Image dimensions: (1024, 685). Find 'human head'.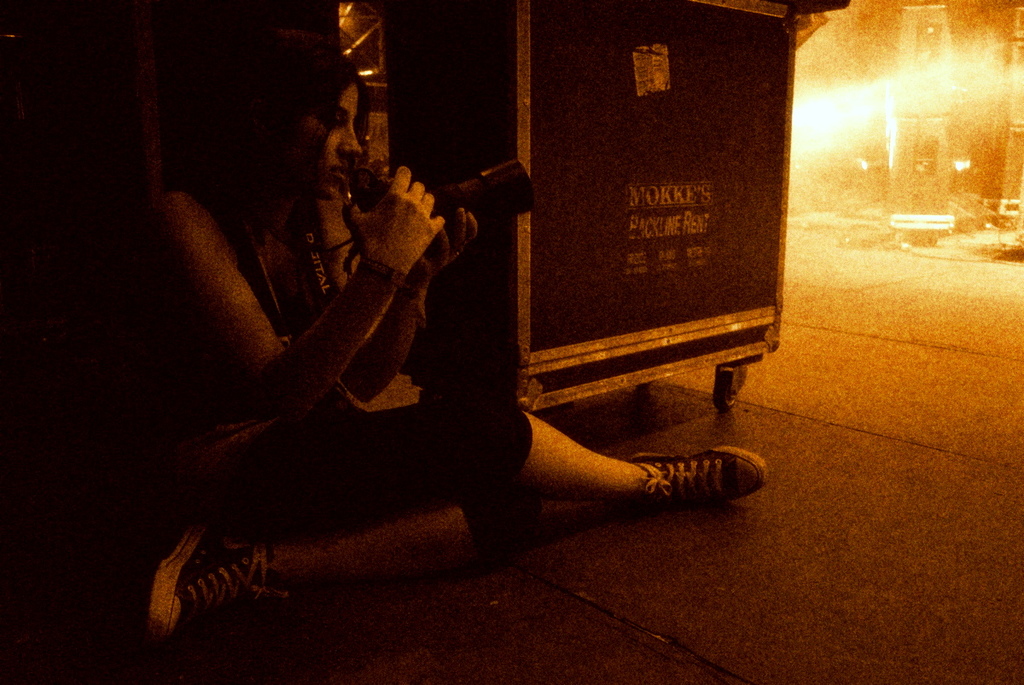
l=211, t=30, r=365, b=206.
